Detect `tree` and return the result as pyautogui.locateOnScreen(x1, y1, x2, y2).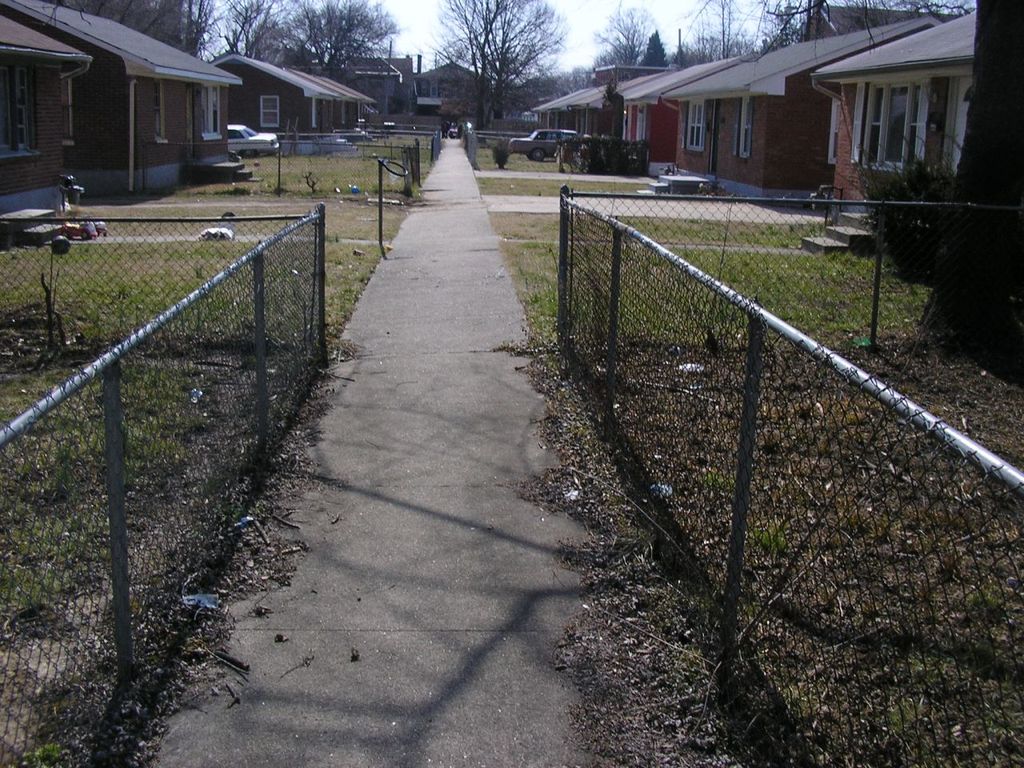
pyautogui.locateOnScreen(632, 23, 666, 66).
